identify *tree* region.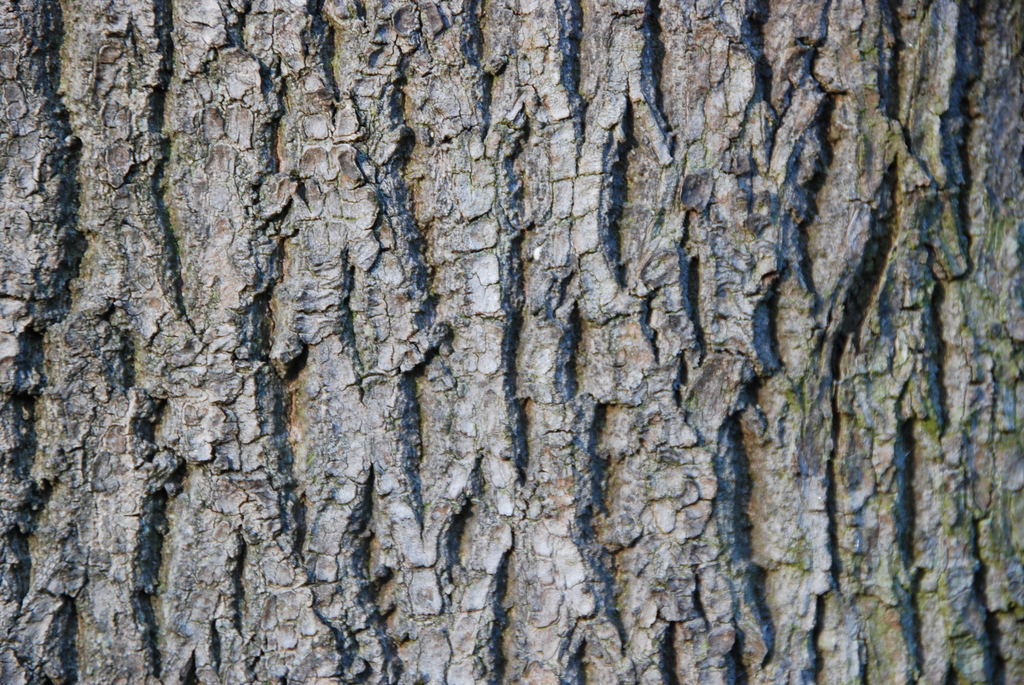
Region: 0, 0, 1023, 684.
